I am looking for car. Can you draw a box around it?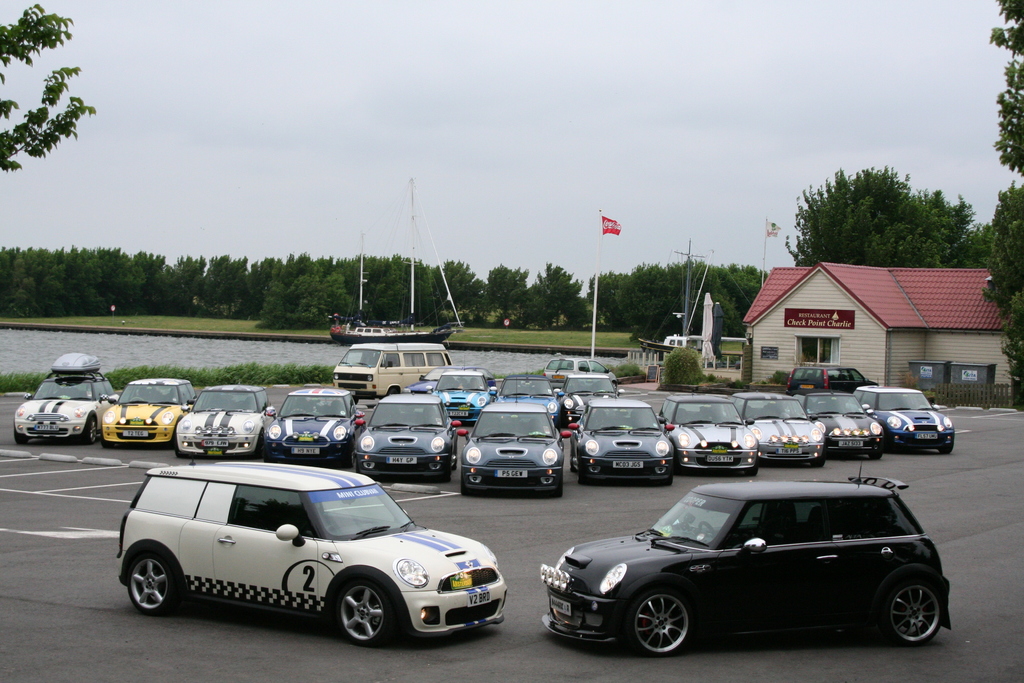
Sure, the bounding box is bbox=(730, 390, 827, 463).
